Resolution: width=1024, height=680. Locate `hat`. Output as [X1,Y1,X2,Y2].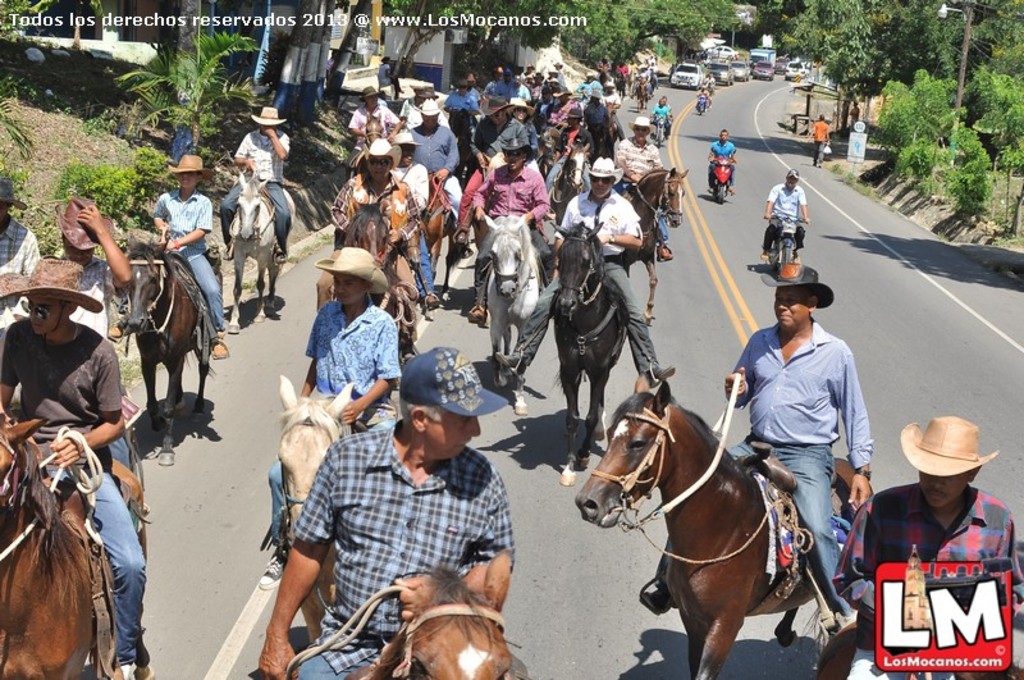
[512,95,535,117].
